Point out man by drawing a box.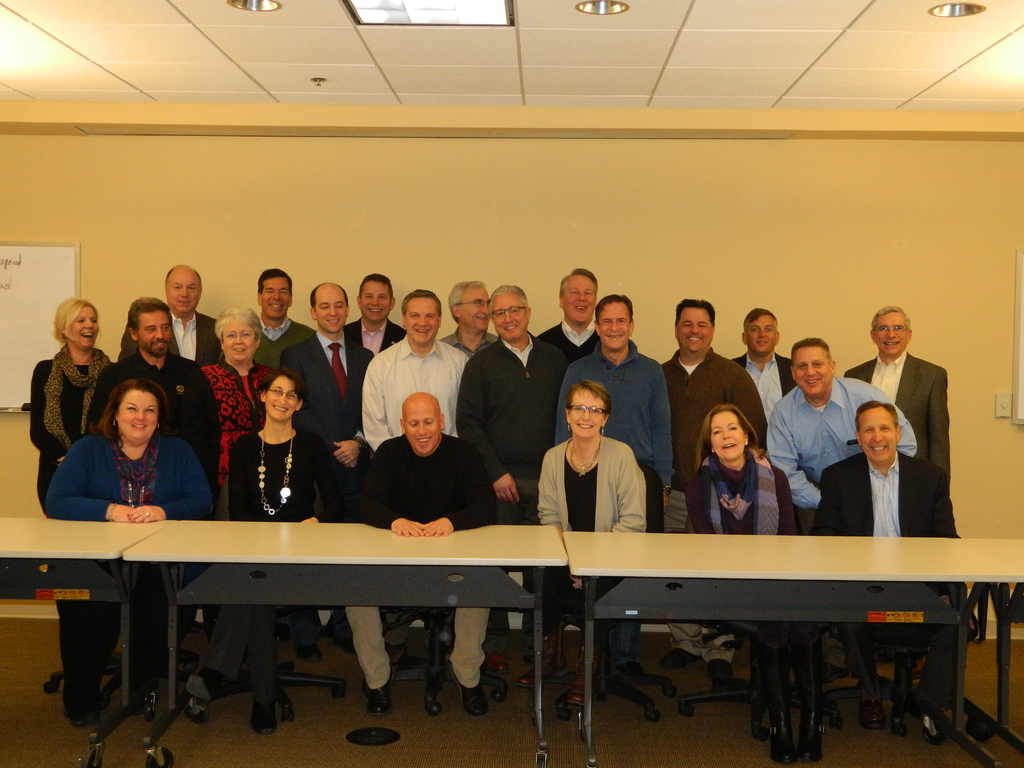
bbox=[522, 265, 597, 413].
